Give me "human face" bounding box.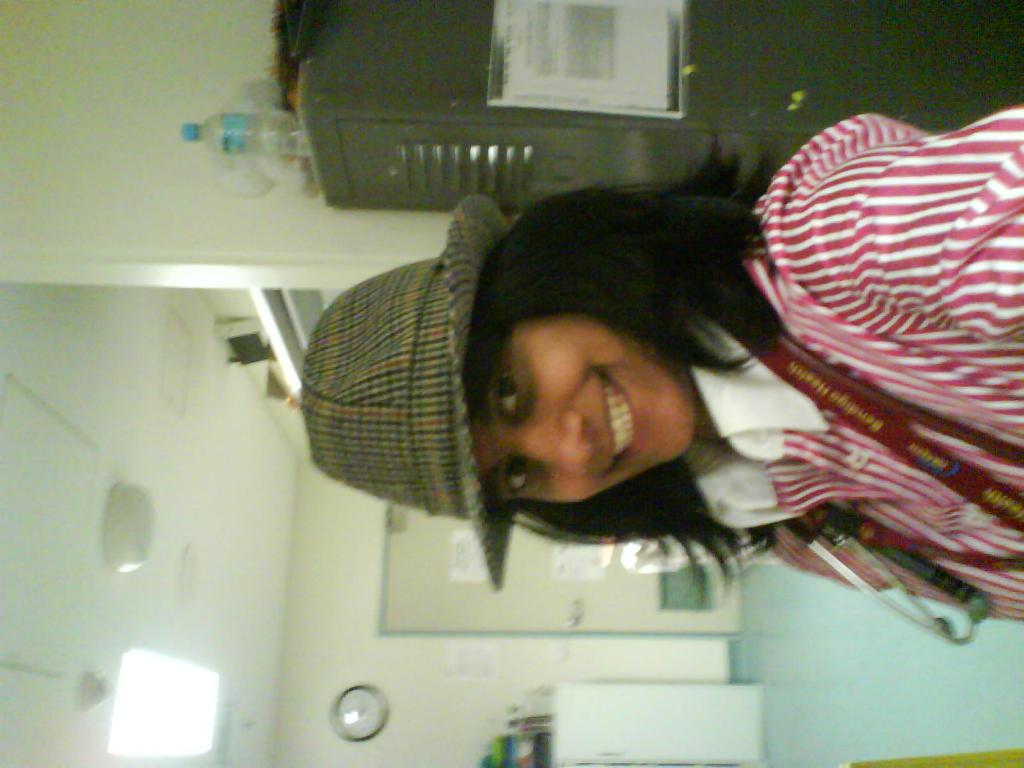
Rect(467, 311, 700, 500).
